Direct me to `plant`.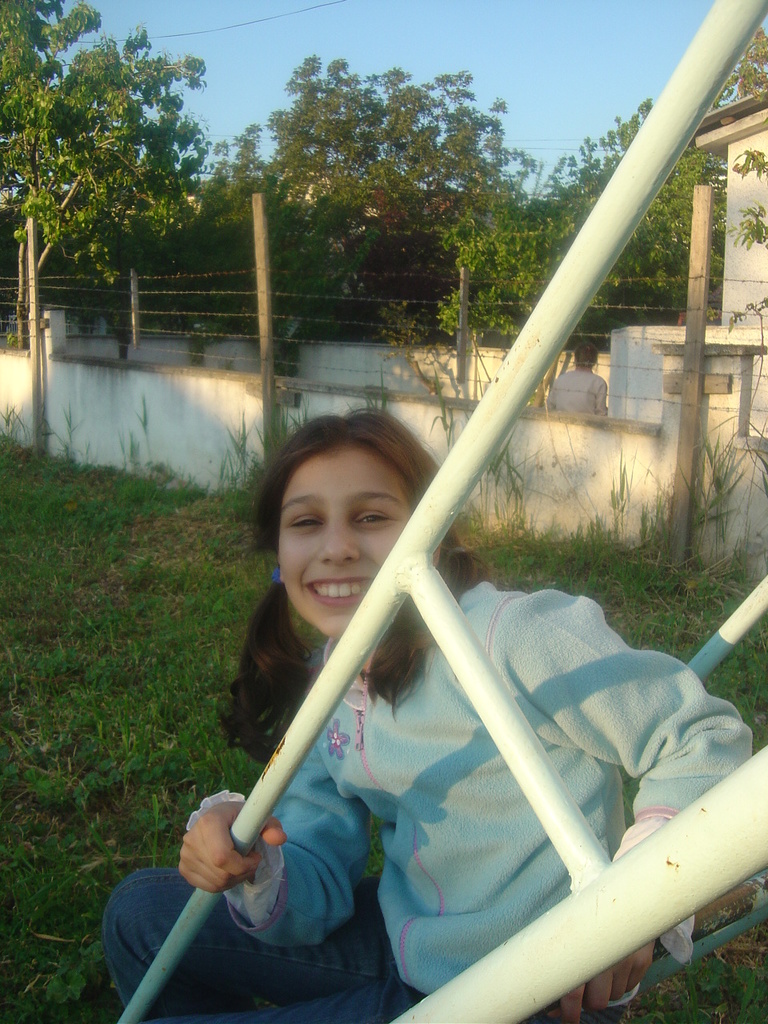
Direction: [282,406,311,423].
